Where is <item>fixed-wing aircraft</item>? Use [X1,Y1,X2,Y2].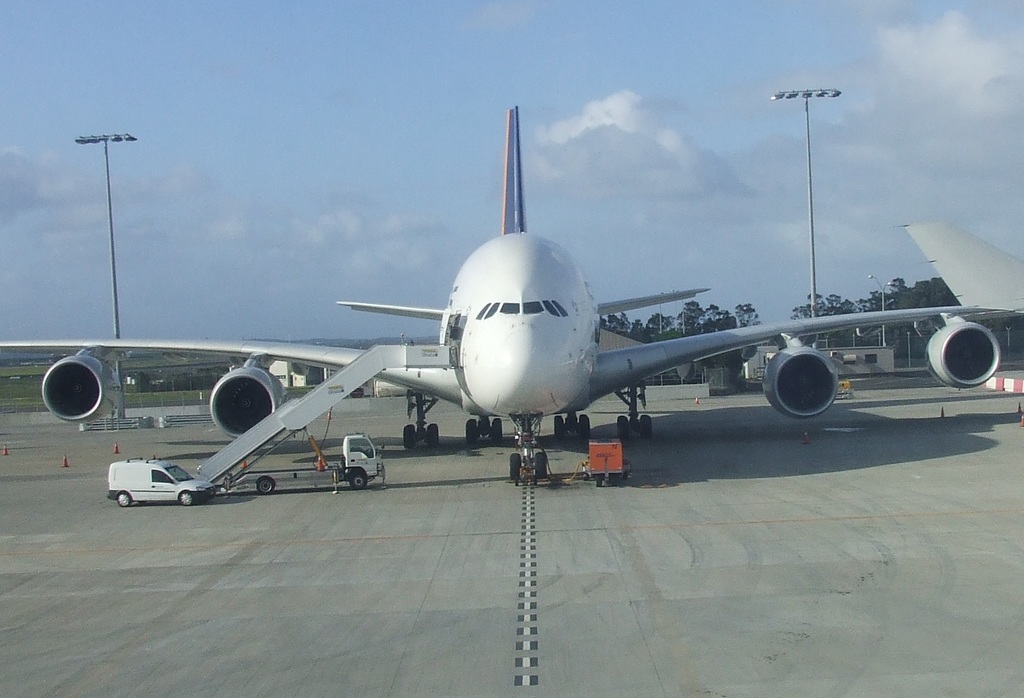
[904,217,1023,320].
